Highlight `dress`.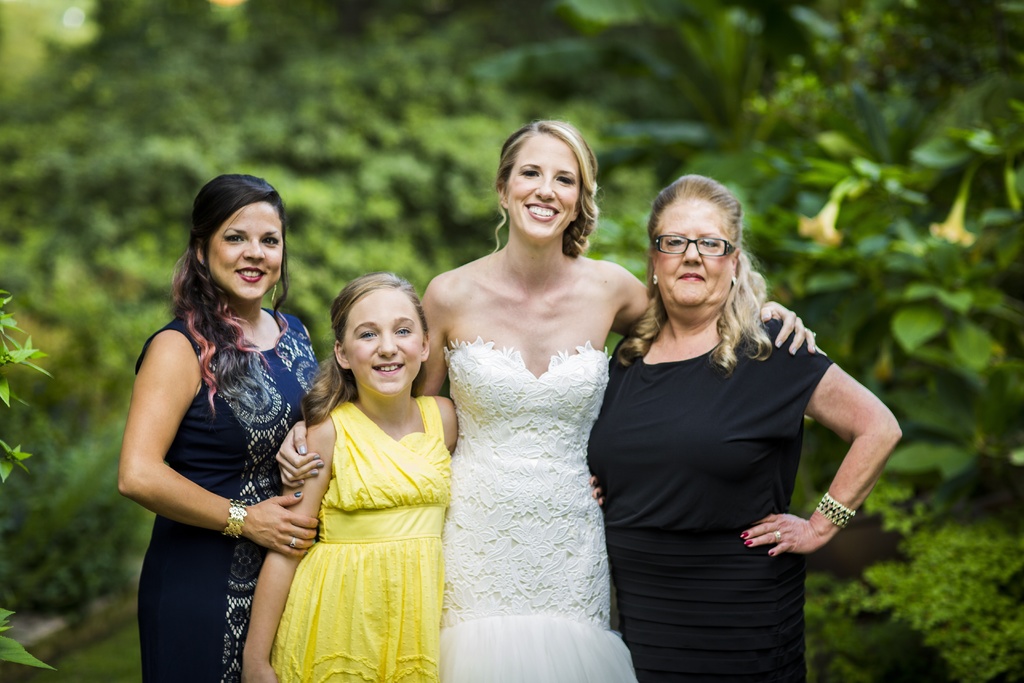
Highlighted region: select_region(258, 358, 452, 661).
